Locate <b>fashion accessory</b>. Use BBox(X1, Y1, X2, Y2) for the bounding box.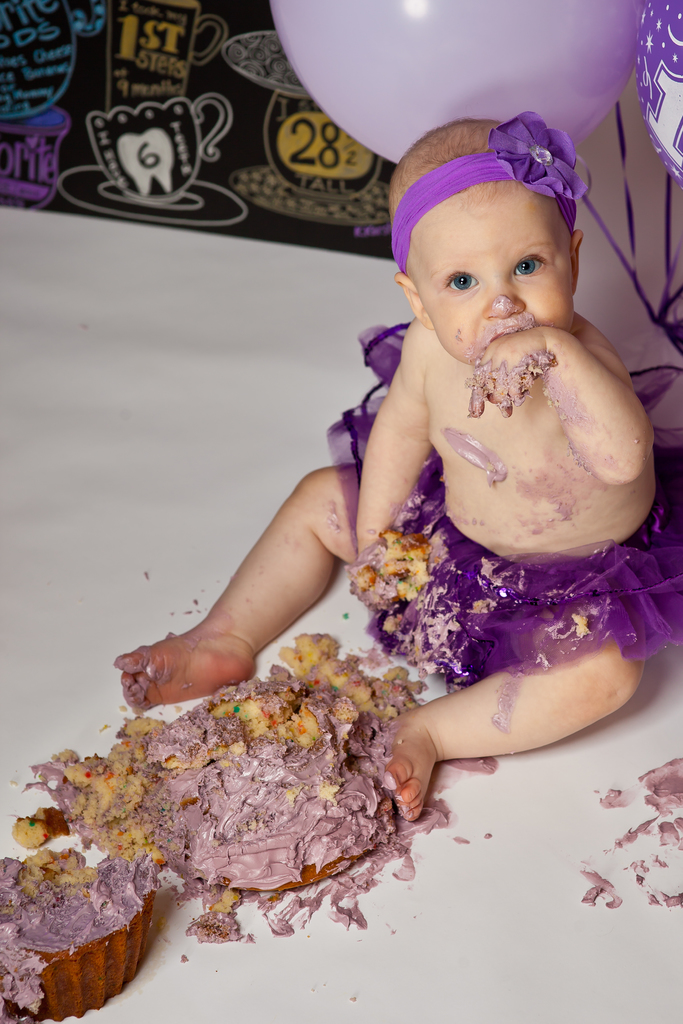
BBox(392, 110, 588, 279).
